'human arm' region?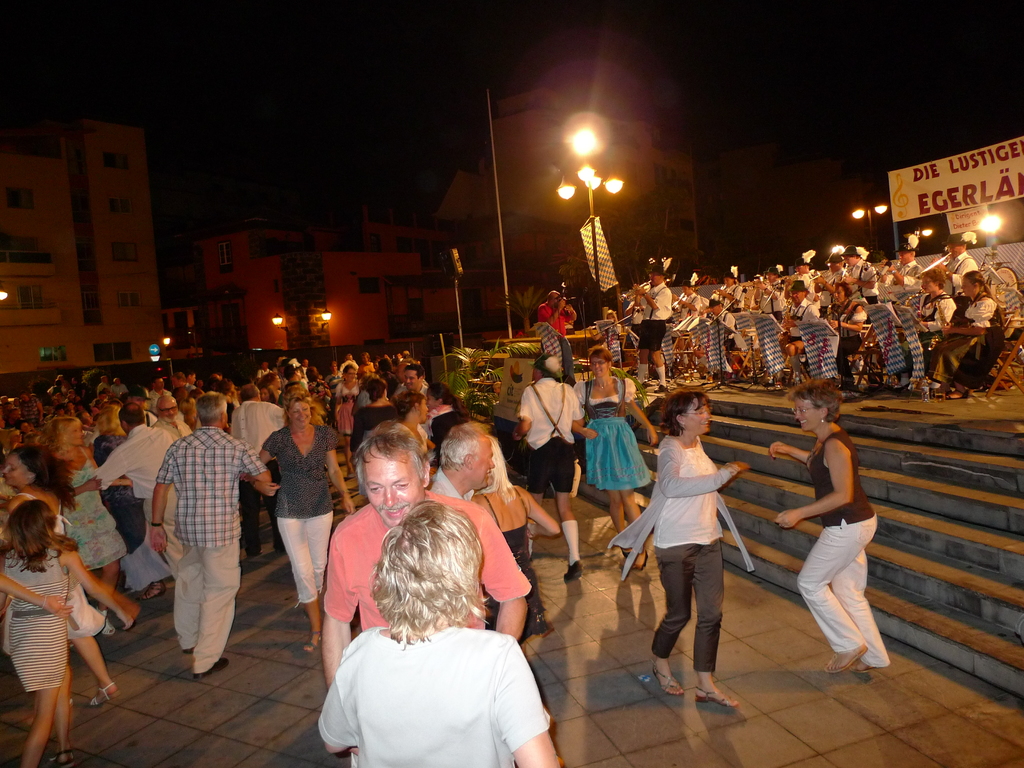
bbox=(219, 435, 276, 493)
